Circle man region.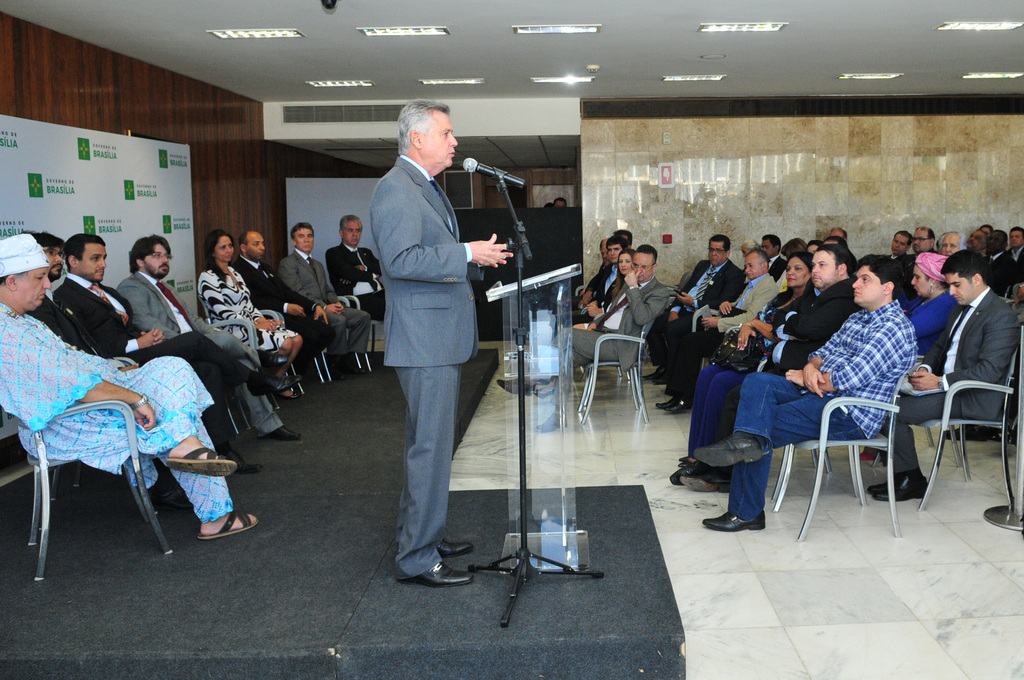
Region: (882,229,915,266).
